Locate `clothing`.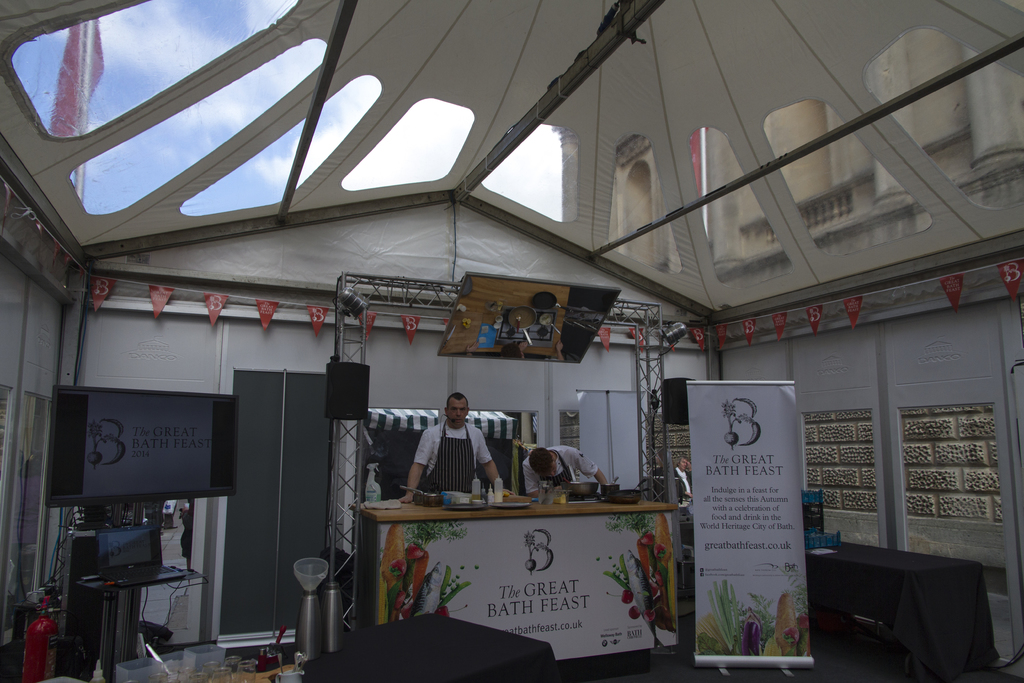
Bounding box: BBox(522, 447, 606, 495).
